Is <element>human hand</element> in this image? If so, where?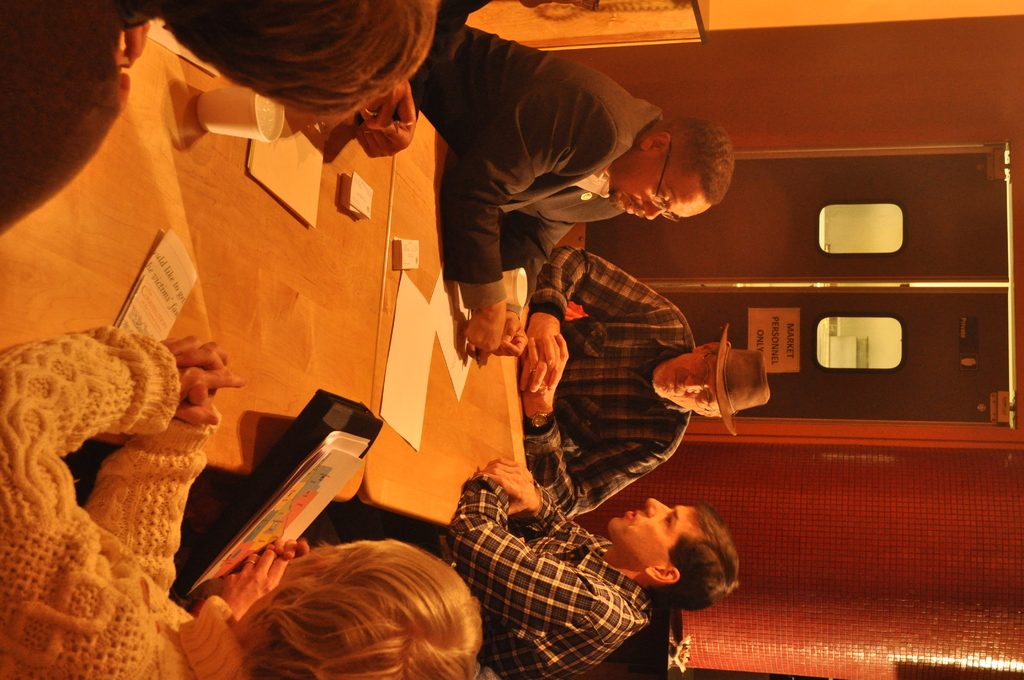
Yes, at [left=177, top=339, right=248, bottom=408].
